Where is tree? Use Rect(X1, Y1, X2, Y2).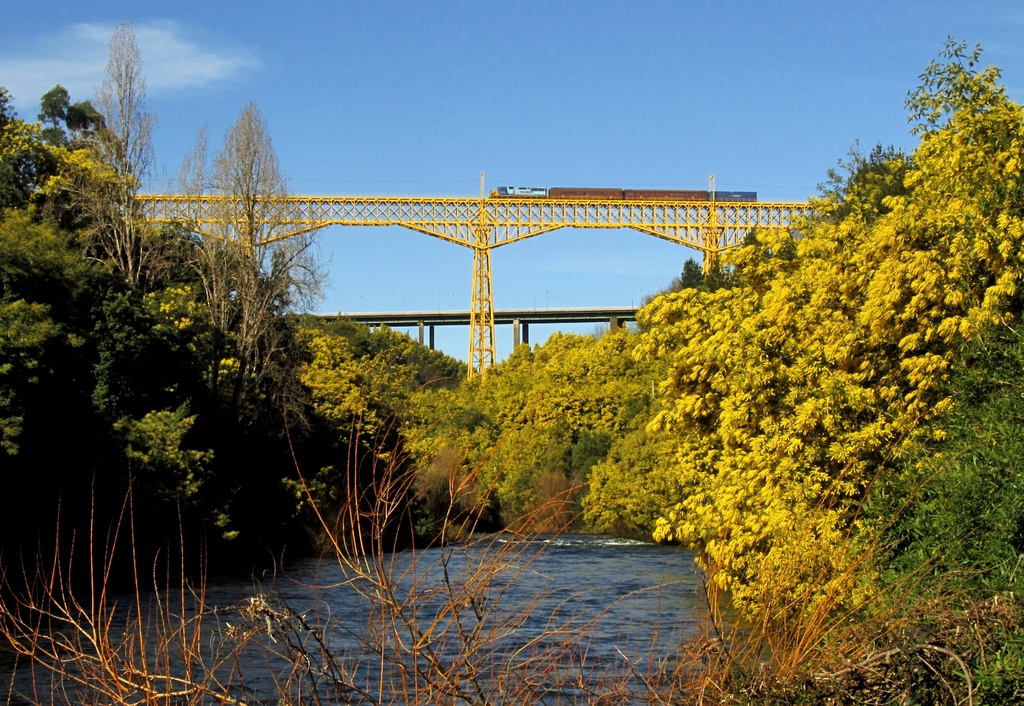
Rect(168, 98, 334, 426).
